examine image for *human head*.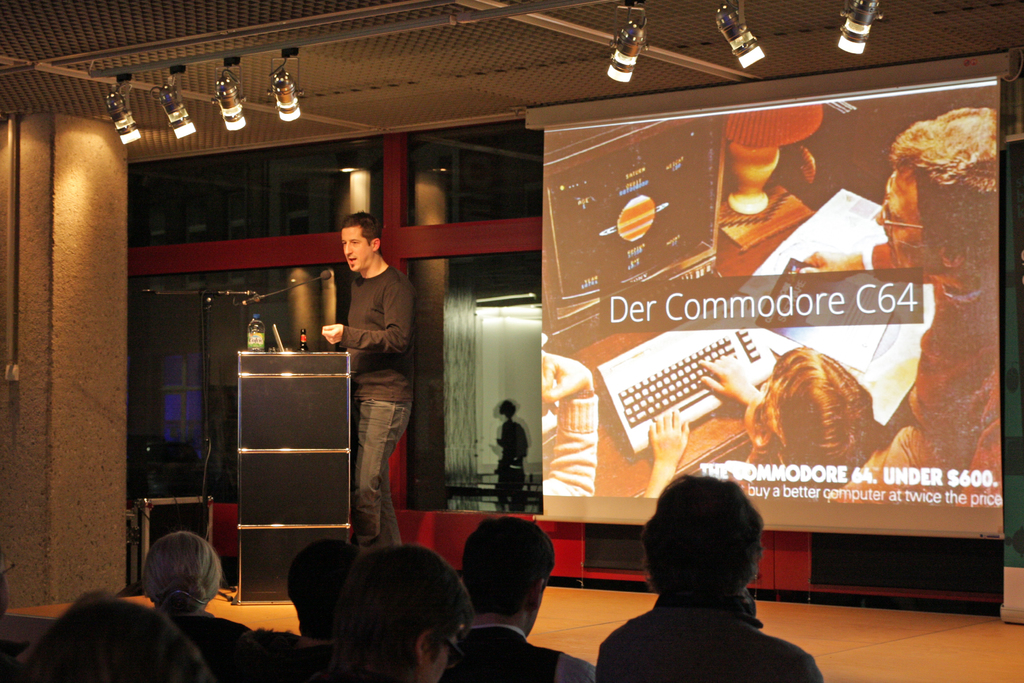
Examination result: select_region(340, 216, 383, 270).
